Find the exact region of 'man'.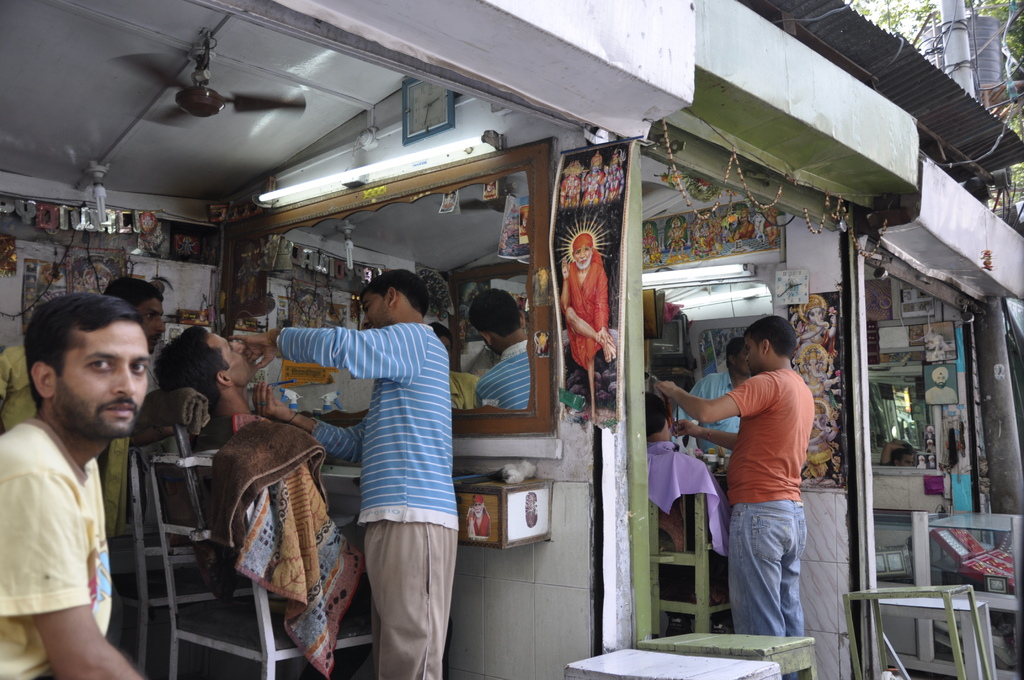
Exact region: (left=650, top=317, right=819, bottom=679).
